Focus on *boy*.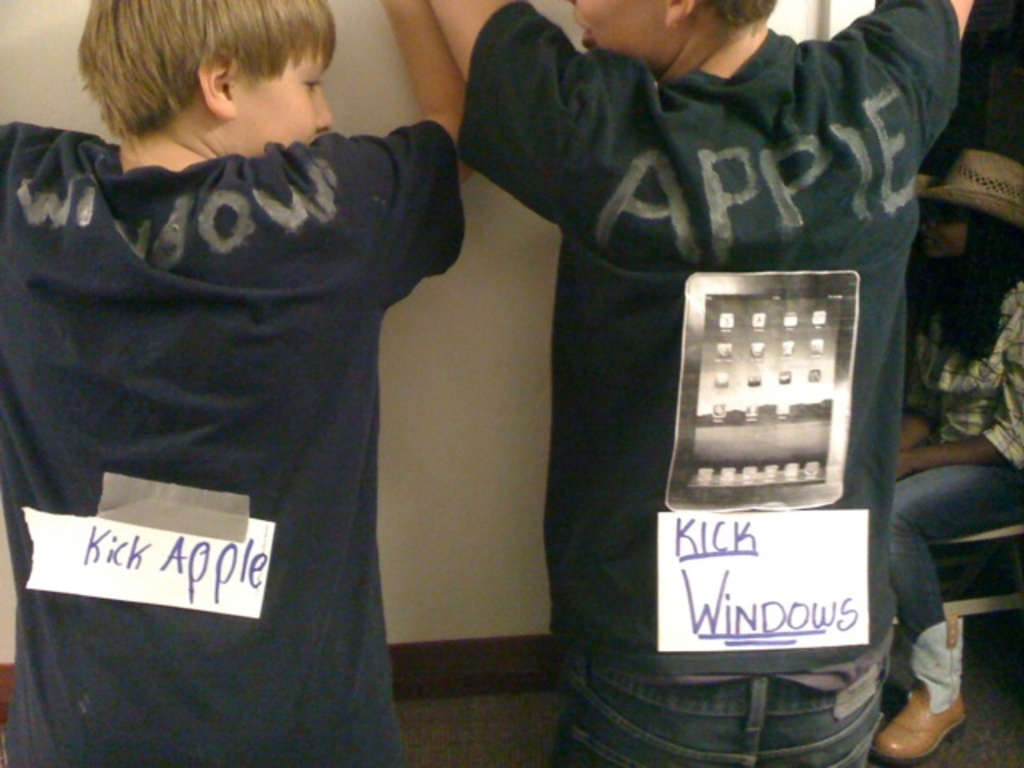
Focused at locate(0, 0, 507, 758).
